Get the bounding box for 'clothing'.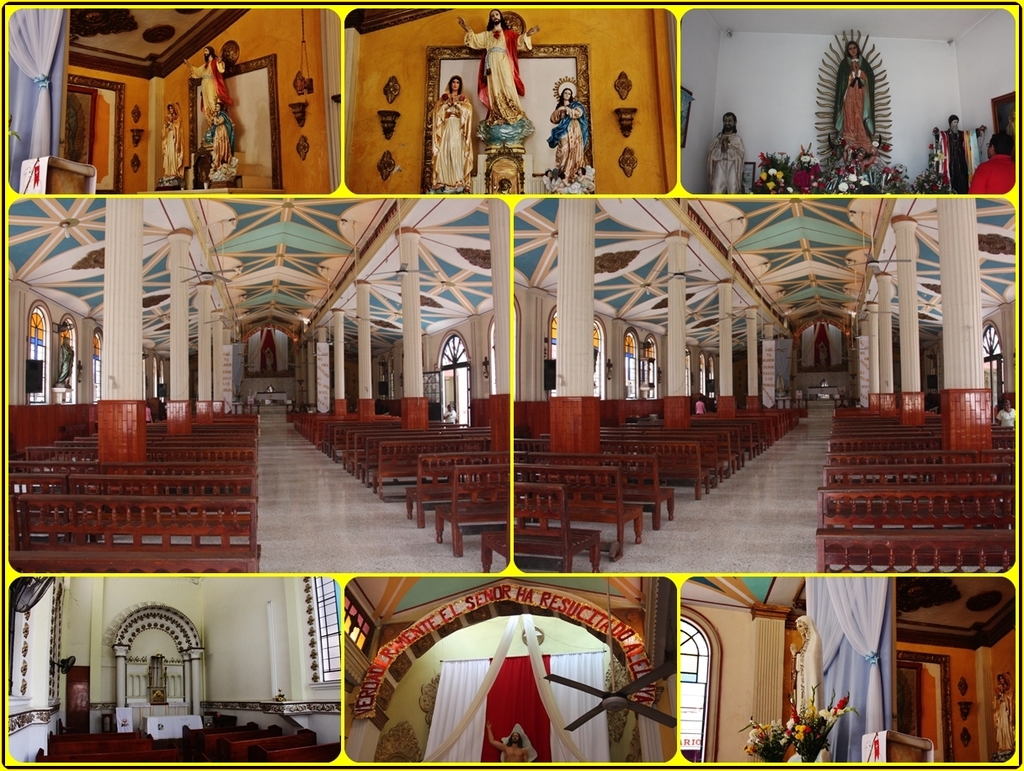
bbox=[159, 115, 184, 179].
